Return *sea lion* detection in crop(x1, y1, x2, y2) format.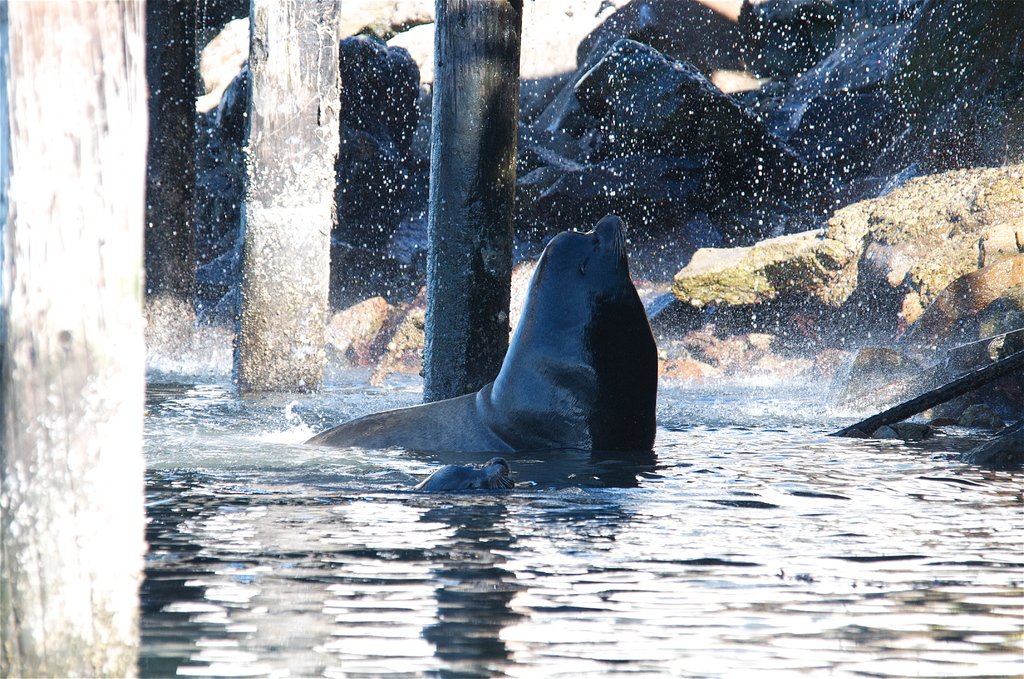
crop(412, 456, 517, 500).
